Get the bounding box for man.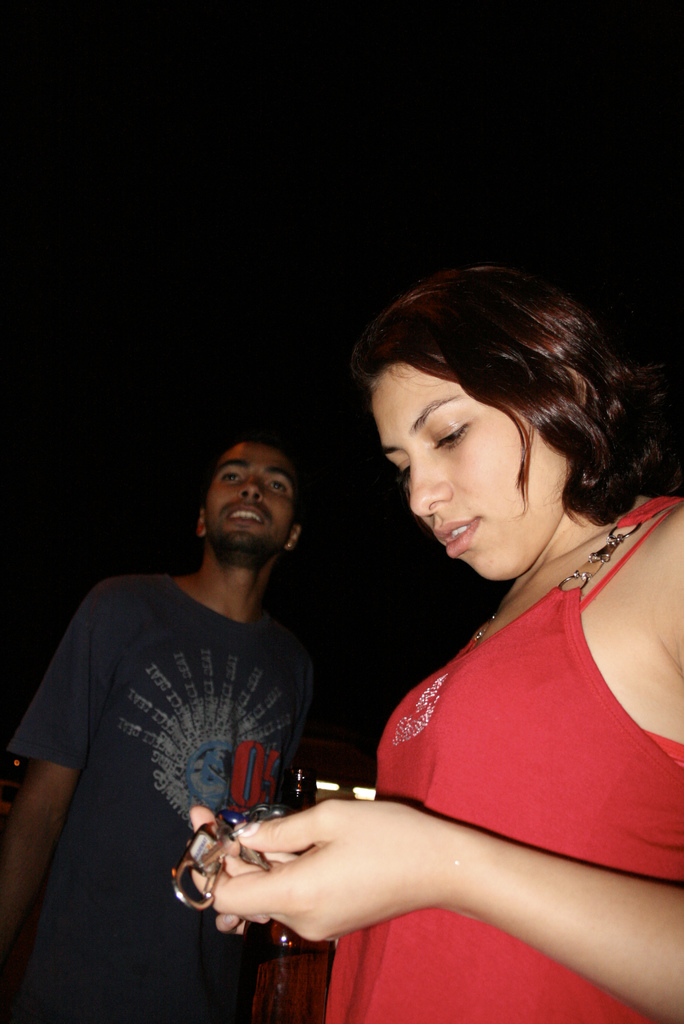
(x1=28, y1=390, x2=398, y2=1004).
